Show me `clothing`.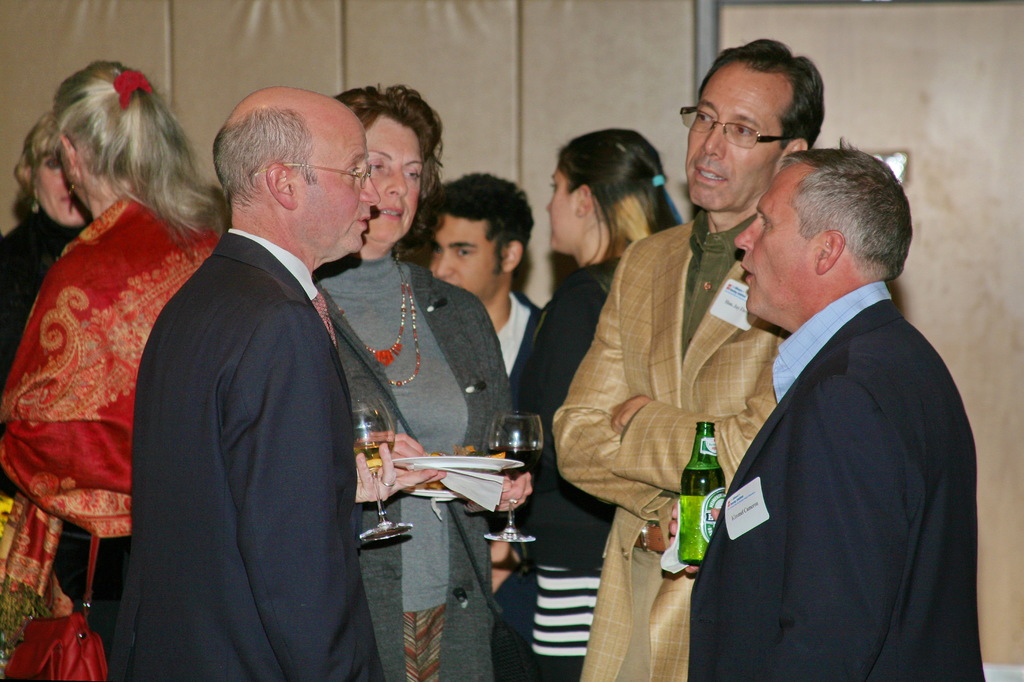
`clothing` is here: box=[316, 246, 518, 681].
